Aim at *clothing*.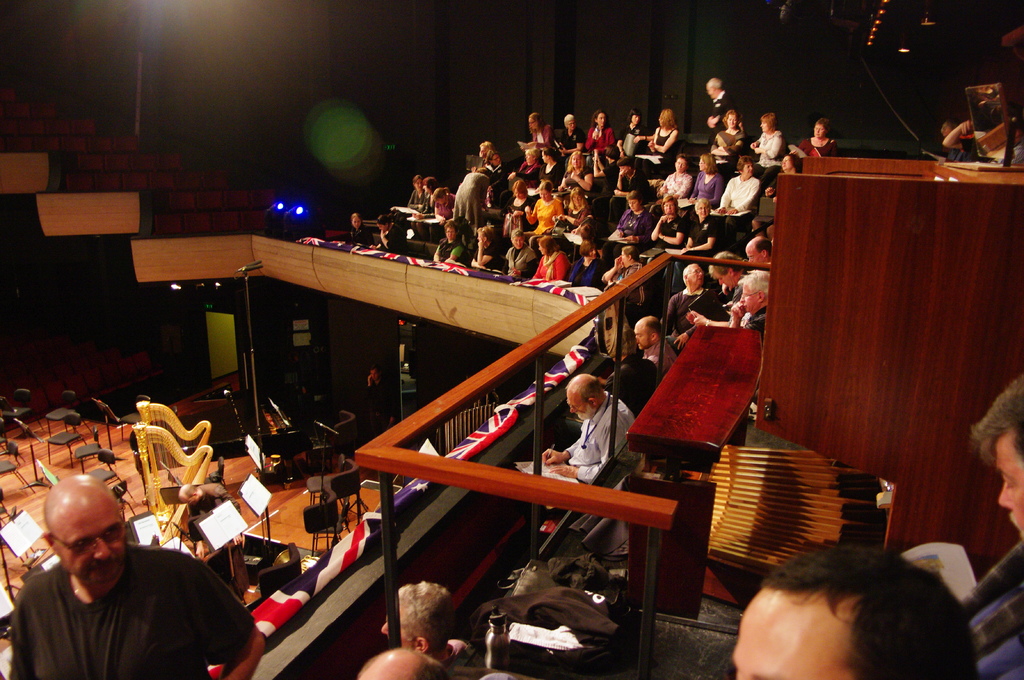
Aimed at 749:296:772:332.
